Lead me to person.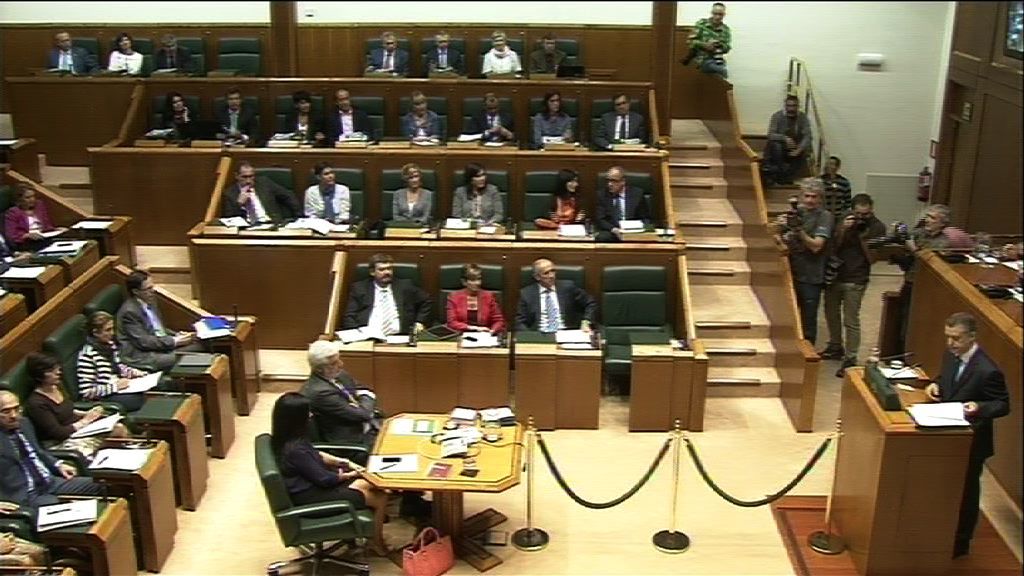
Lead to 105, 31, 145, 78.
